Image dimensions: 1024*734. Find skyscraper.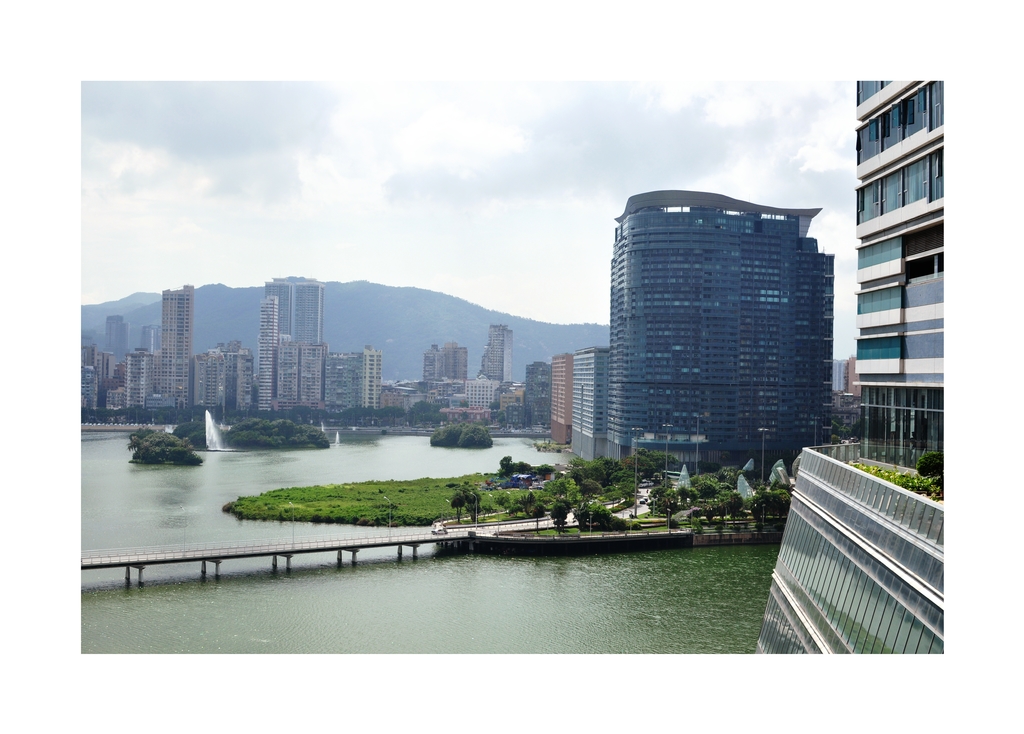
locate(124, 350, 168, 420).
